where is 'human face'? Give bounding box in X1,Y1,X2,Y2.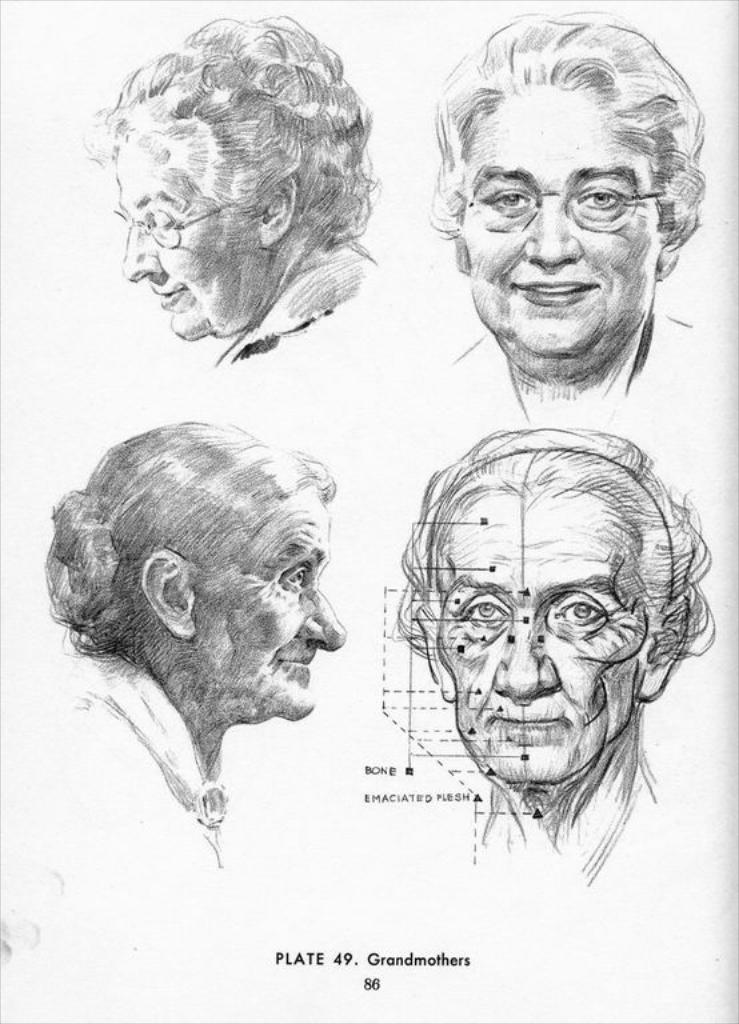
420,479,648,783.
